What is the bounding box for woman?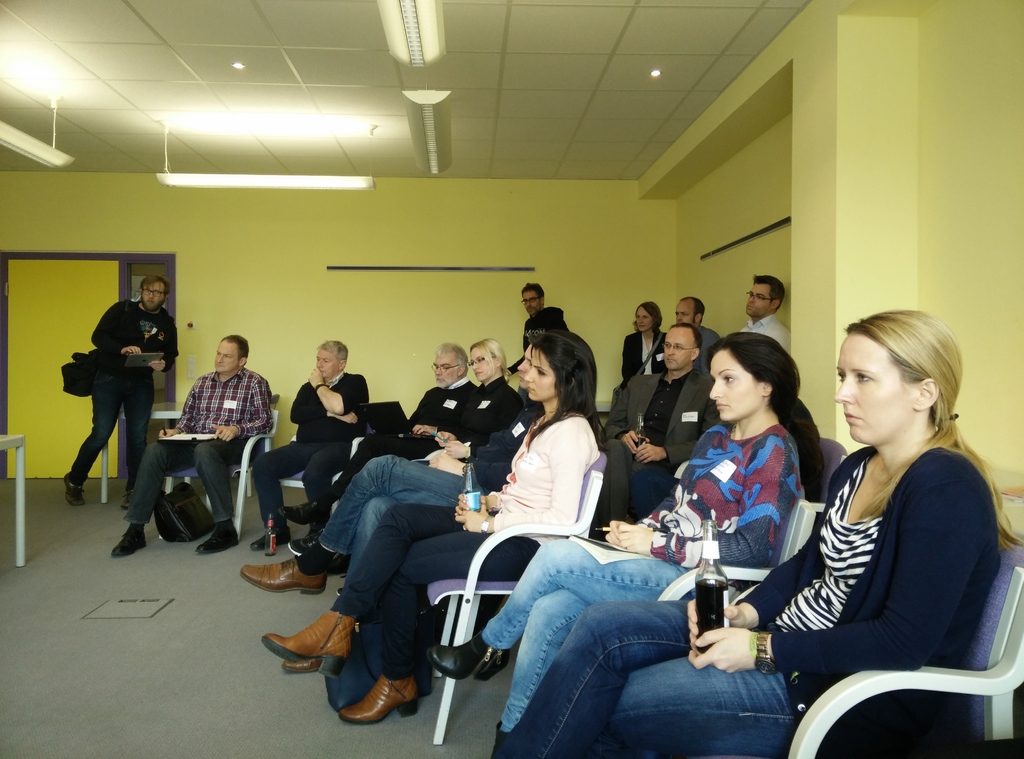
426:337:525:470.
